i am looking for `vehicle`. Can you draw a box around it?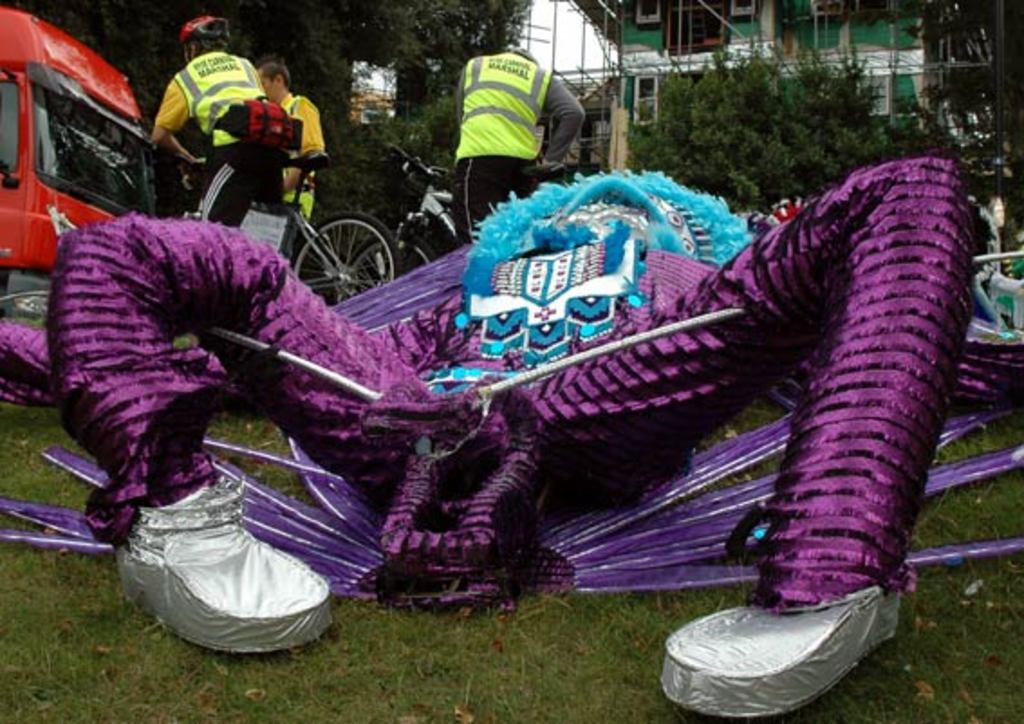
Sure, the bounding box is [0,9,157,274].
